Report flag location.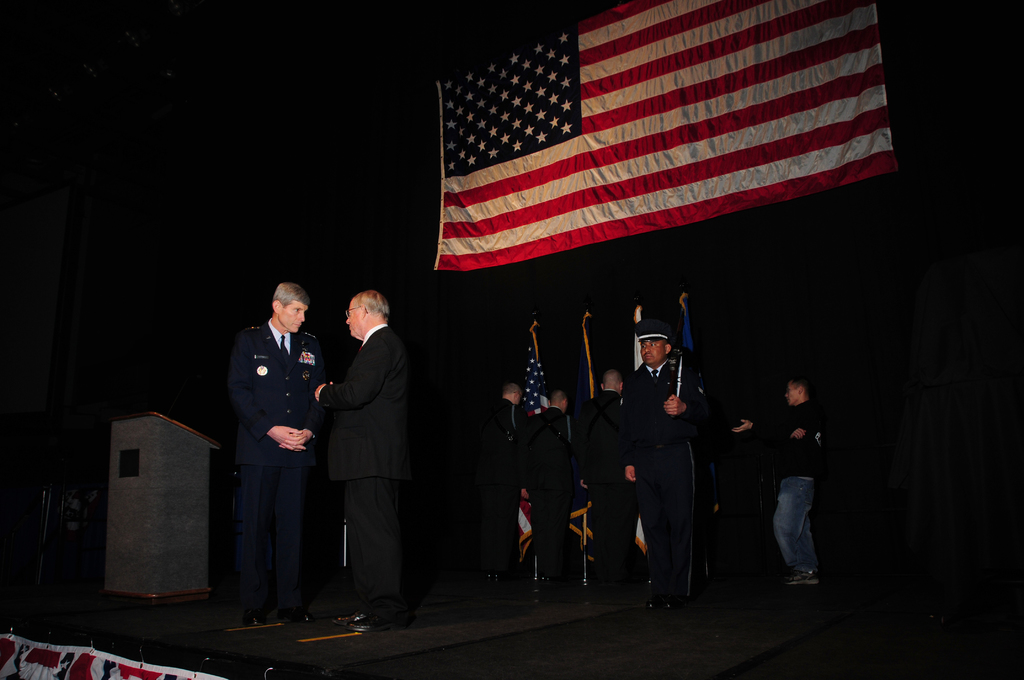
Report: box=[678, 293, 715, 513].
